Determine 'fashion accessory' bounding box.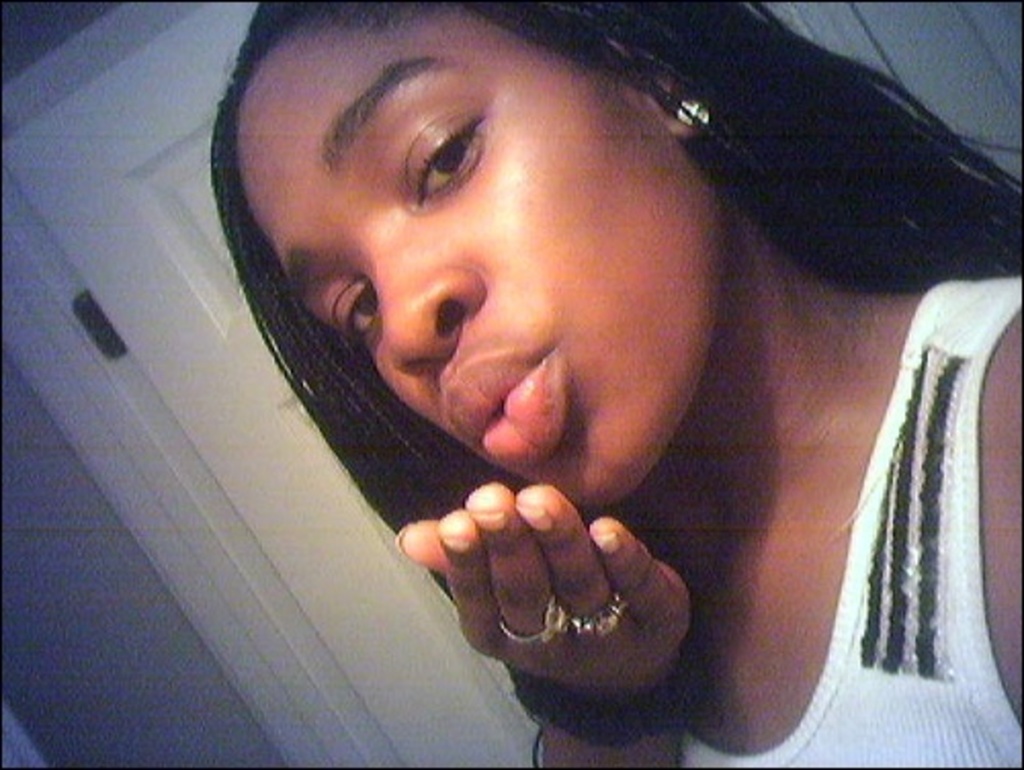
Determined: bbox=[676, 96, 711, 129].
